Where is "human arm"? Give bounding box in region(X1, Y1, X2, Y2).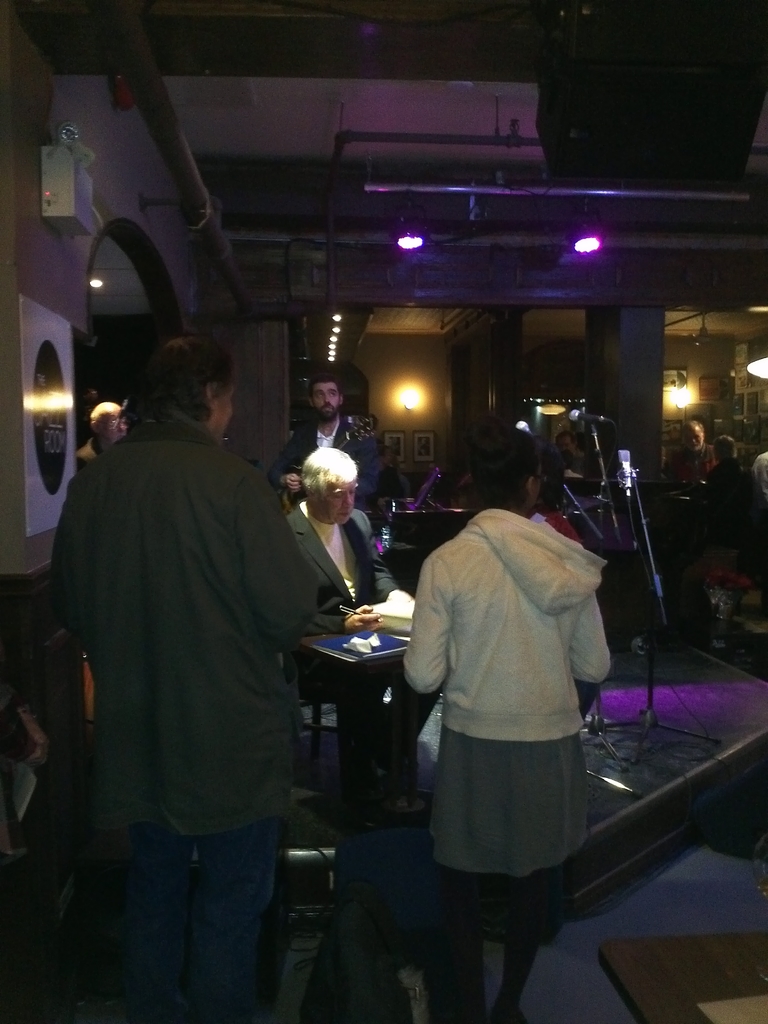
region(399, 552, 450, 692).
